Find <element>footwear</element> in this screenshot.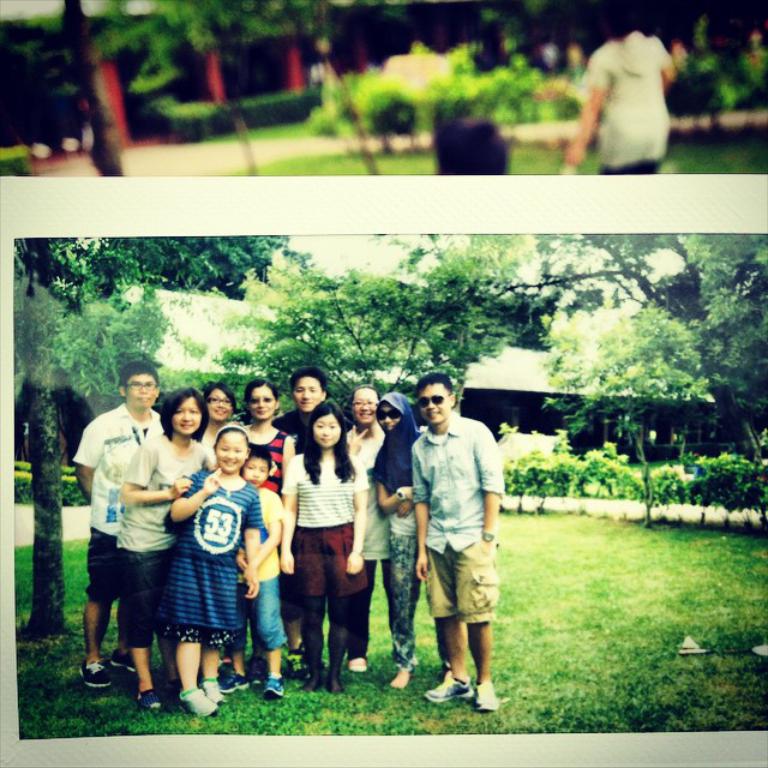
The bounding box for <element>footwear</element> is box(199, 677, 224, 703).
